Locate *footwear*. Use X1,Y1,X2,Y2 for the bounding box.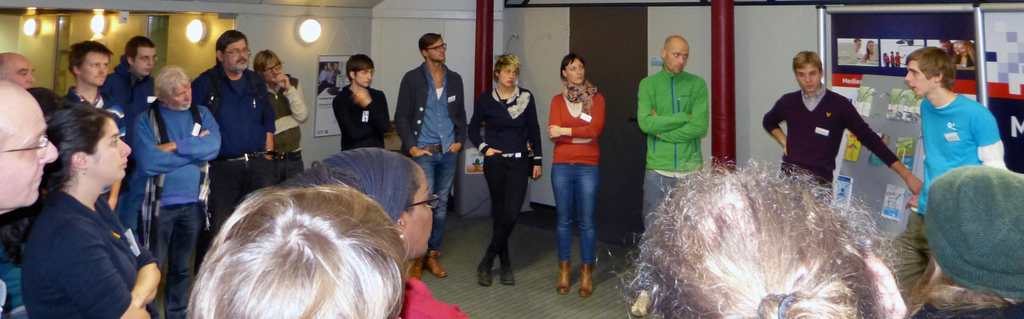
504,266,517,291.
